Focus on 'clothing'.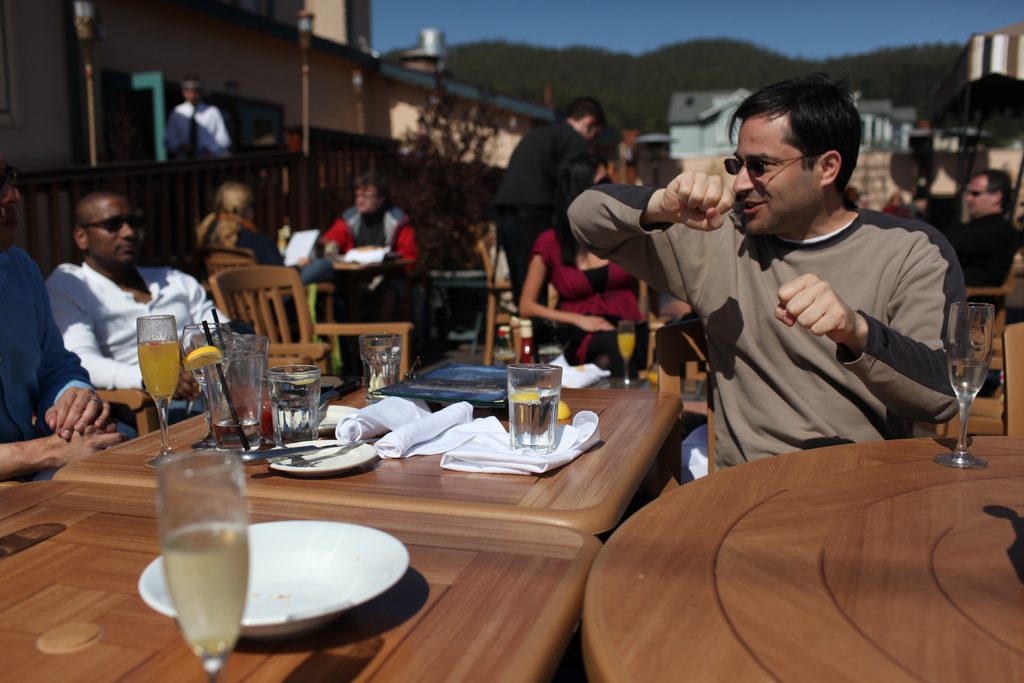
Focused at region(319, 205, 426, 264).
